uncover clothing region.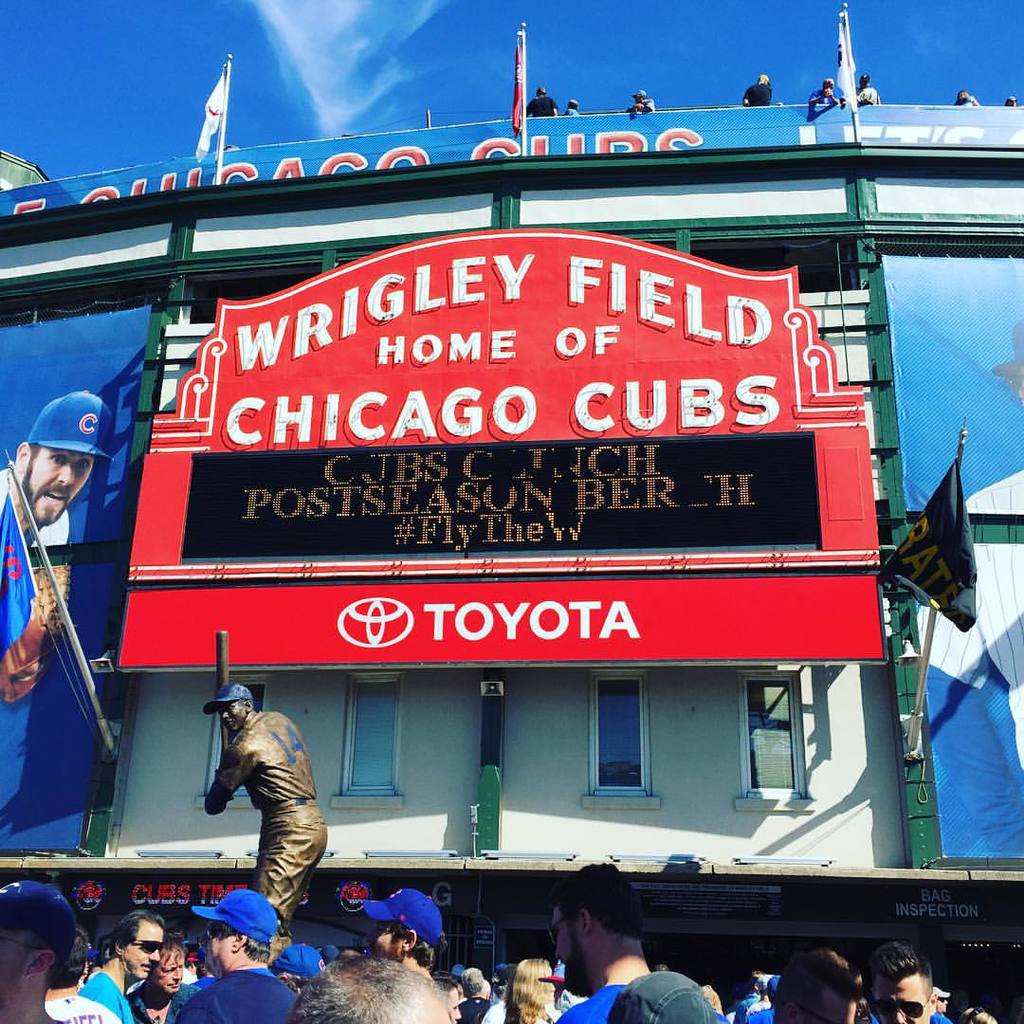
Uncovered: bbox(86, 971, 136, 1023).
